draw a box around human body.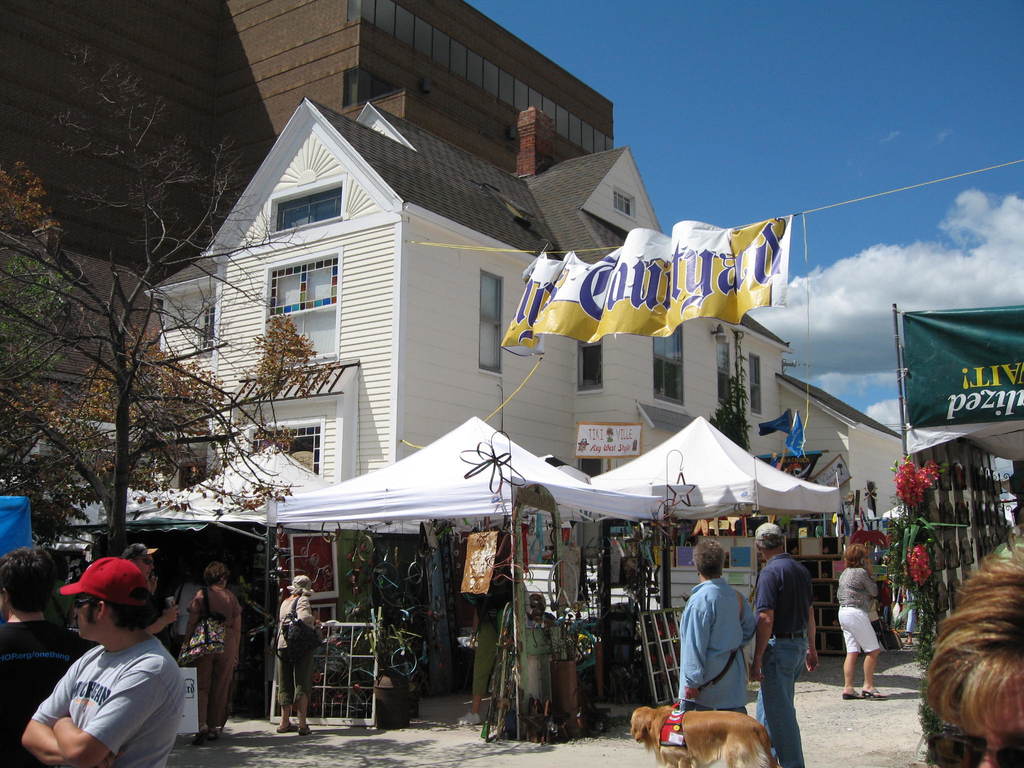
box=[454, 593, 506, 723].
